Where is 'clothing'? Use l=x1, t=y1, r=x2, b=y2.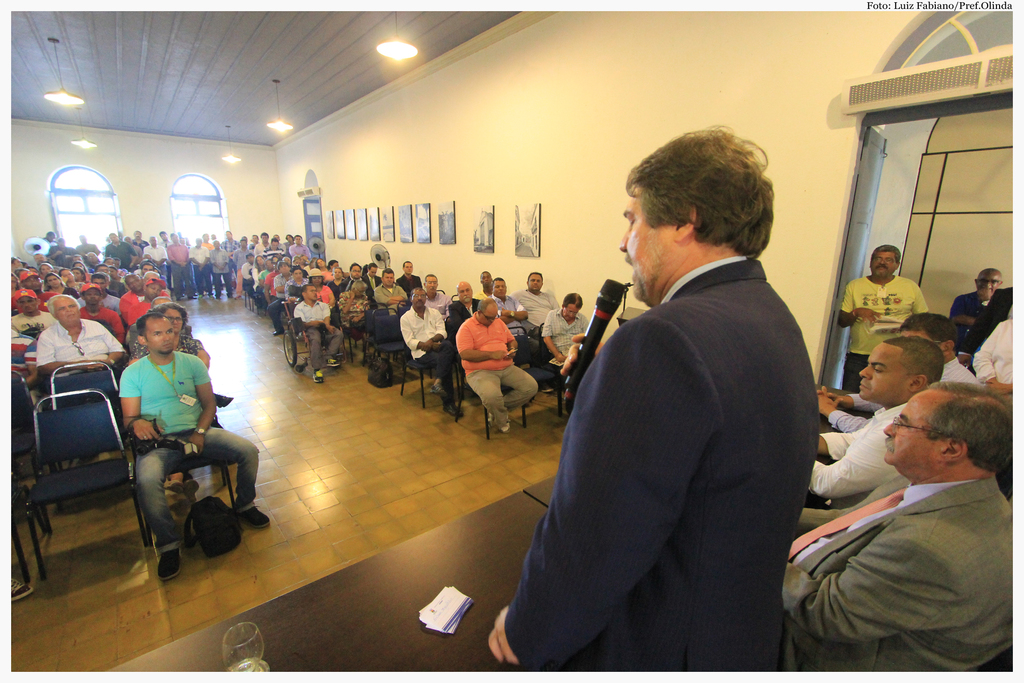
l=16, t=287, r=60, b=308.
